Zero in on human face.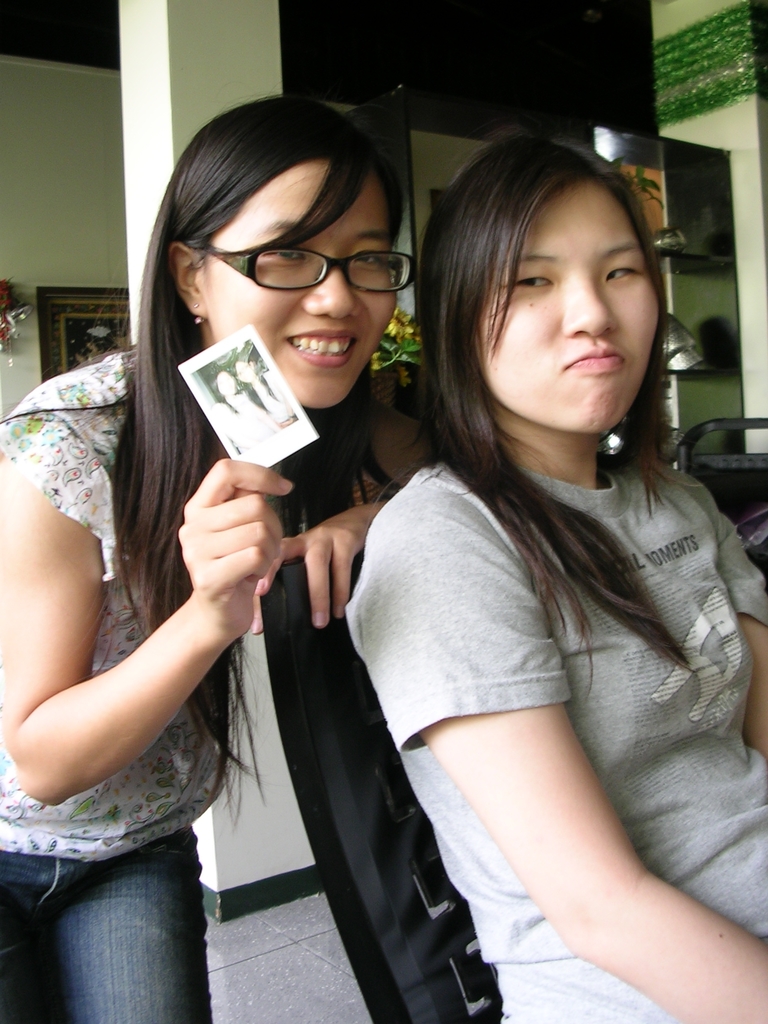
Zeroed in: BBox(482, 187, 657, 438).
